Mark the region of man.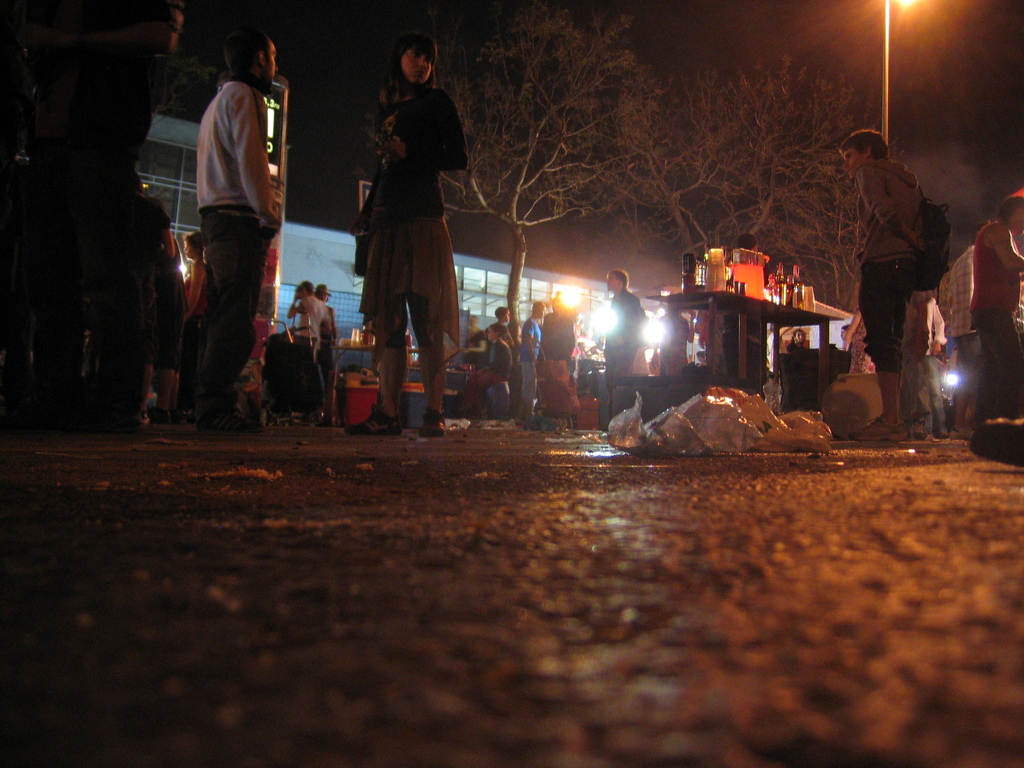
Region: 836, 113, 931, 441.
